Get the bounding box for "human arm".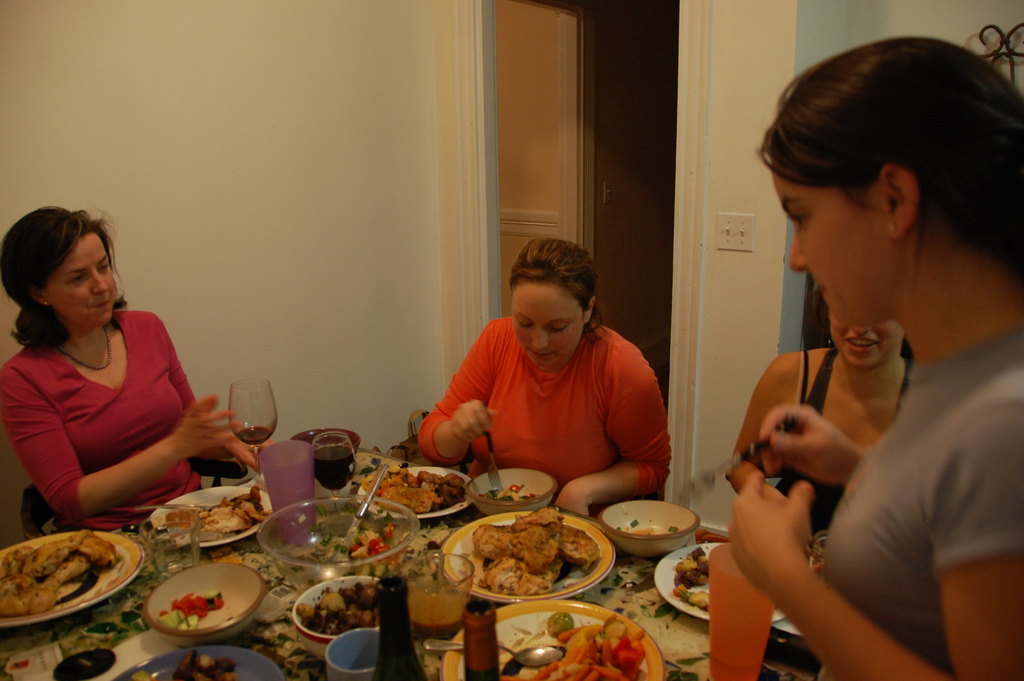
rect(404, 318, 497, 469).
